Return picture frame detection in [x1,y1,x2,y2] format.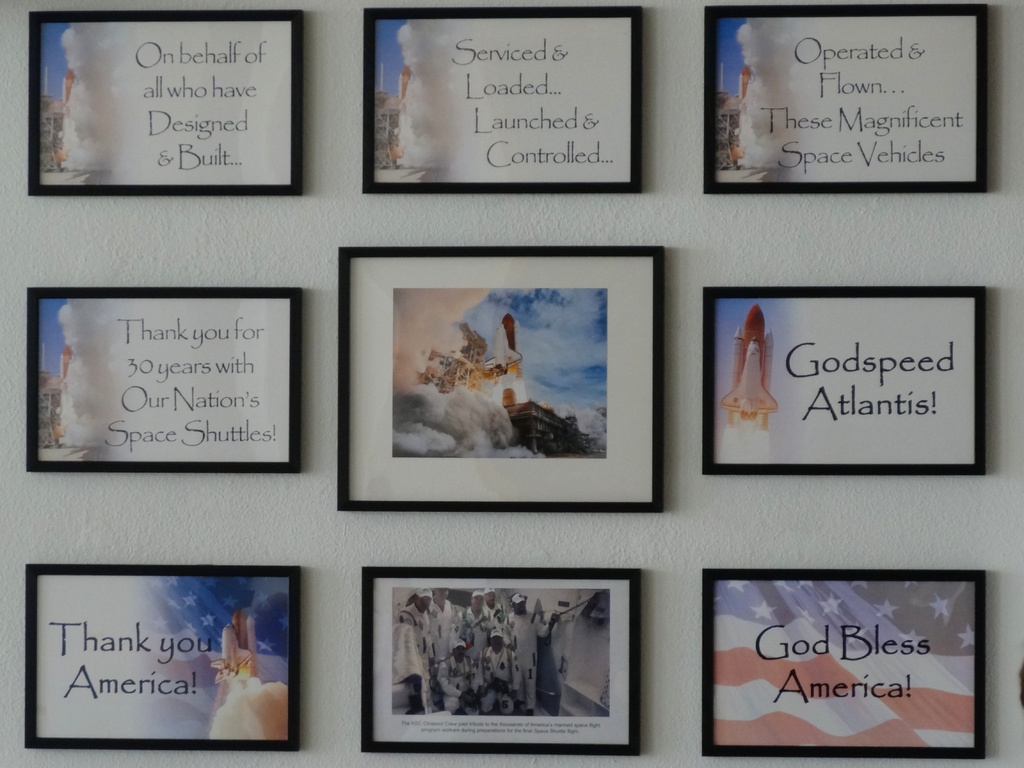
[24,289,301,474].
